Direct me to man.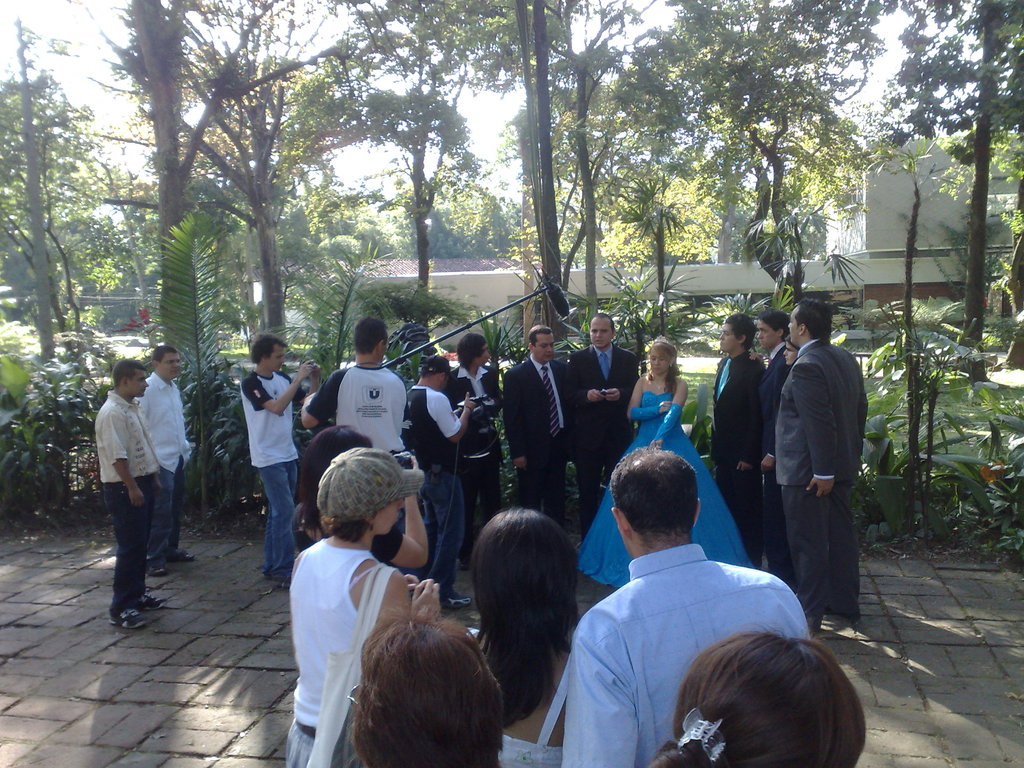
Direction: x1=561, y1=439, x2=810, y2=767.
